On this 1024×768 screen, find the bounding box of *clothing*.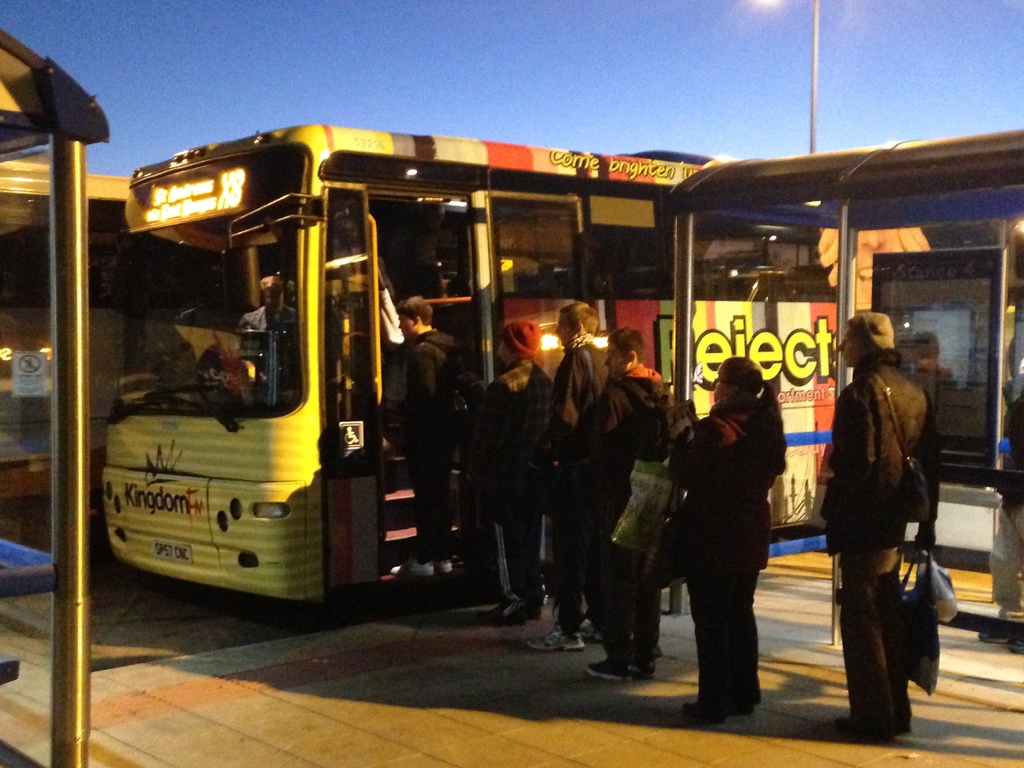
Bounding box: l=547, t=345, r=606, b=626.
